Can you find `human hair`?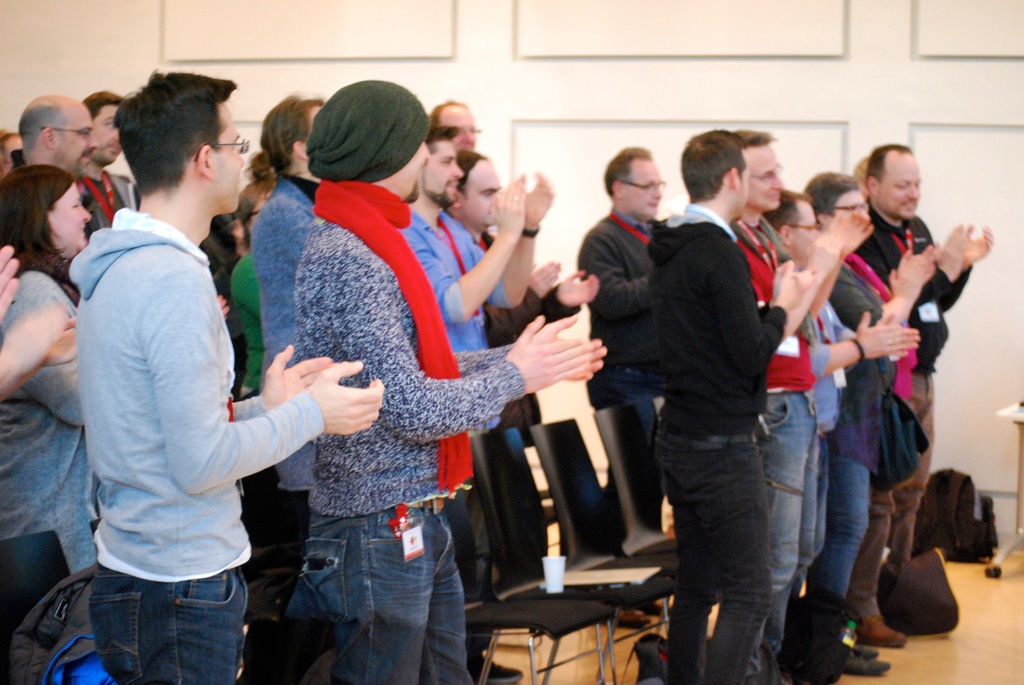
Yes, bounding box: 680,129,746,205.
